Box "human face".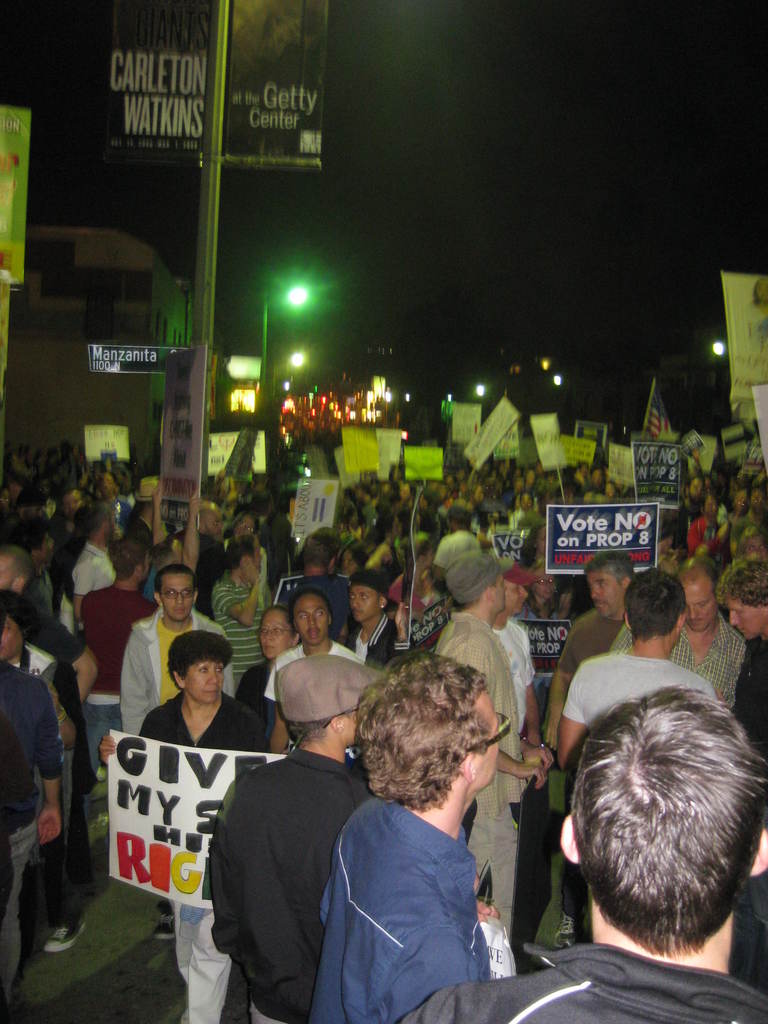
l=293, t=597, r=326, b=646.
